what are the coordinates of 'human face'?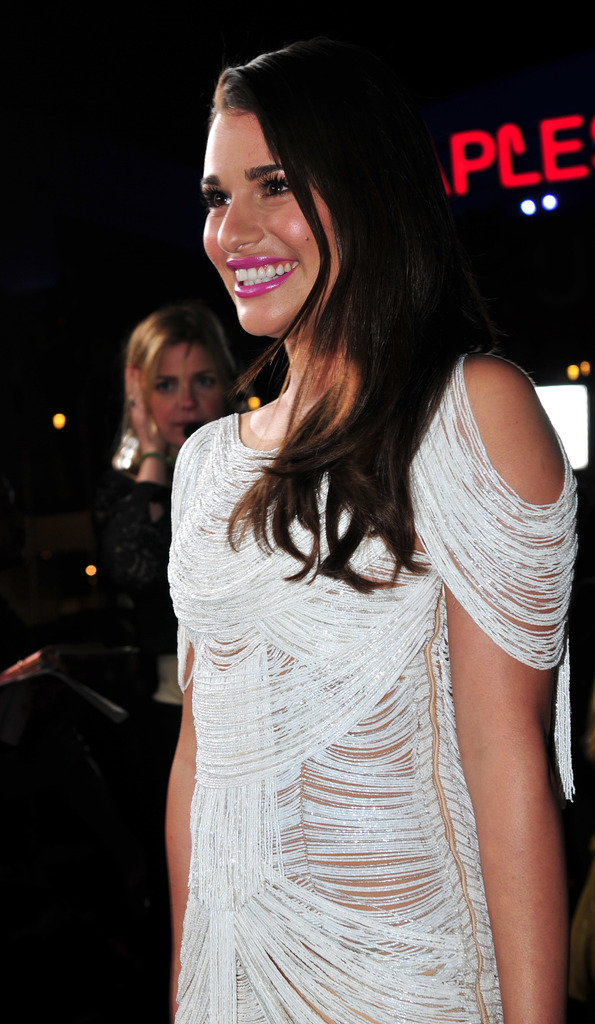
x1=147 y1=337 x2=228 y2=445.
